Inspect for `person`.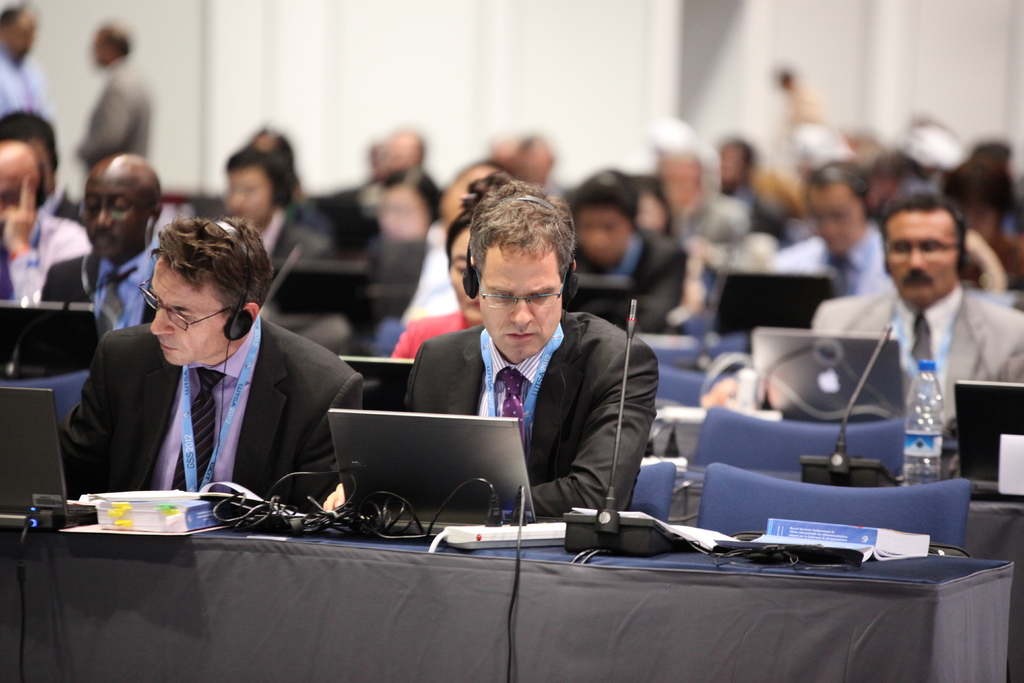
Inspection: 0 0 50 119.
